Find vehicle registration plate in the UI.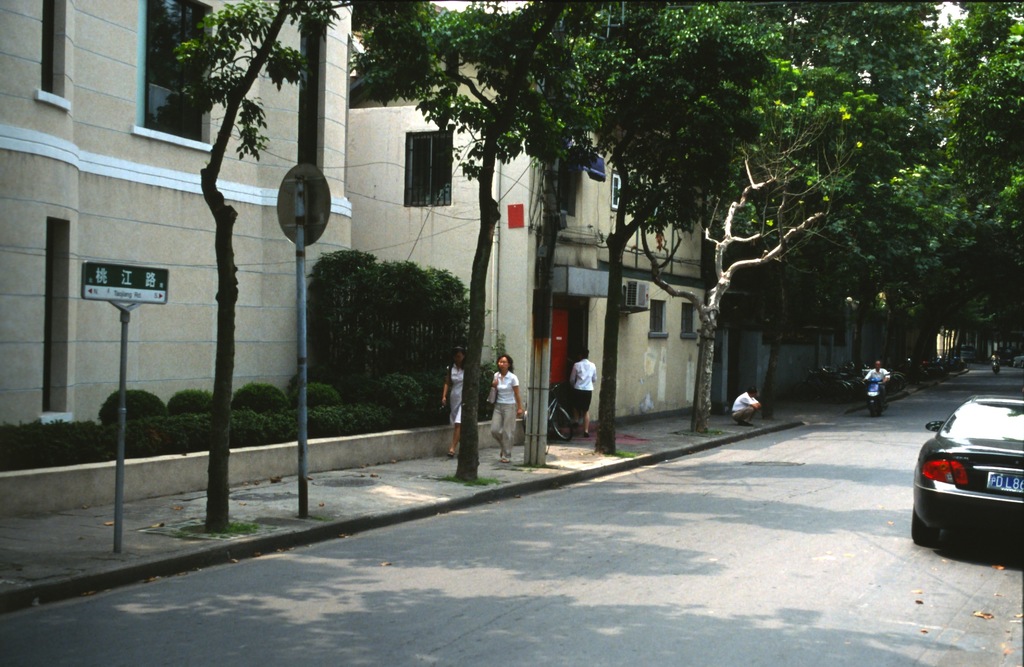
UI element at (989, 473, 1023, 497).
